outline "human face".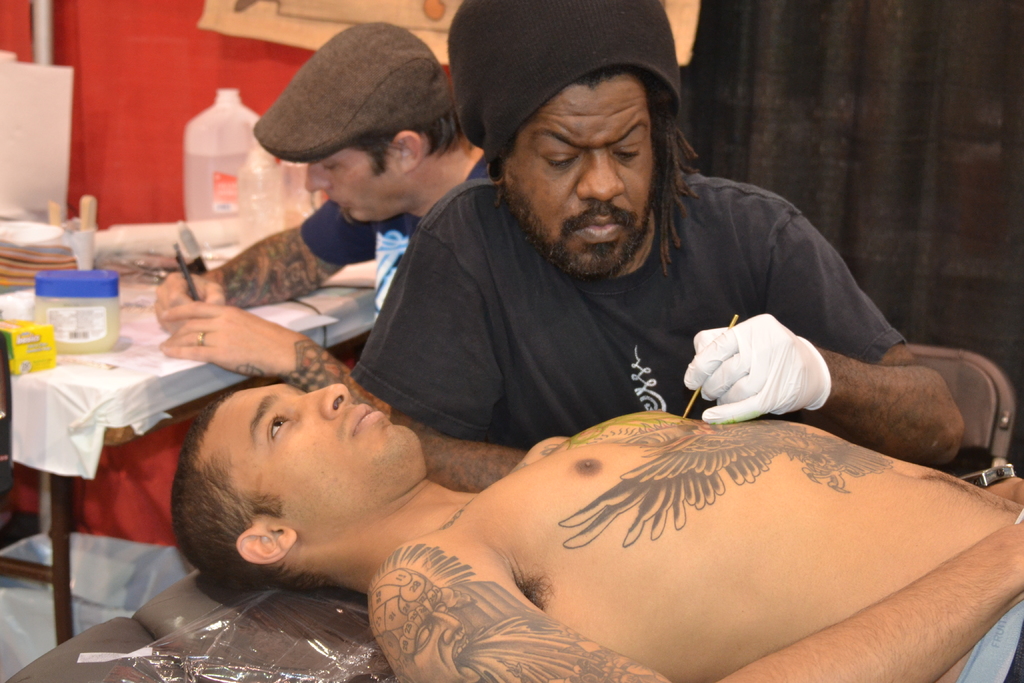
Outline: box(299, 158, 399, 227).
